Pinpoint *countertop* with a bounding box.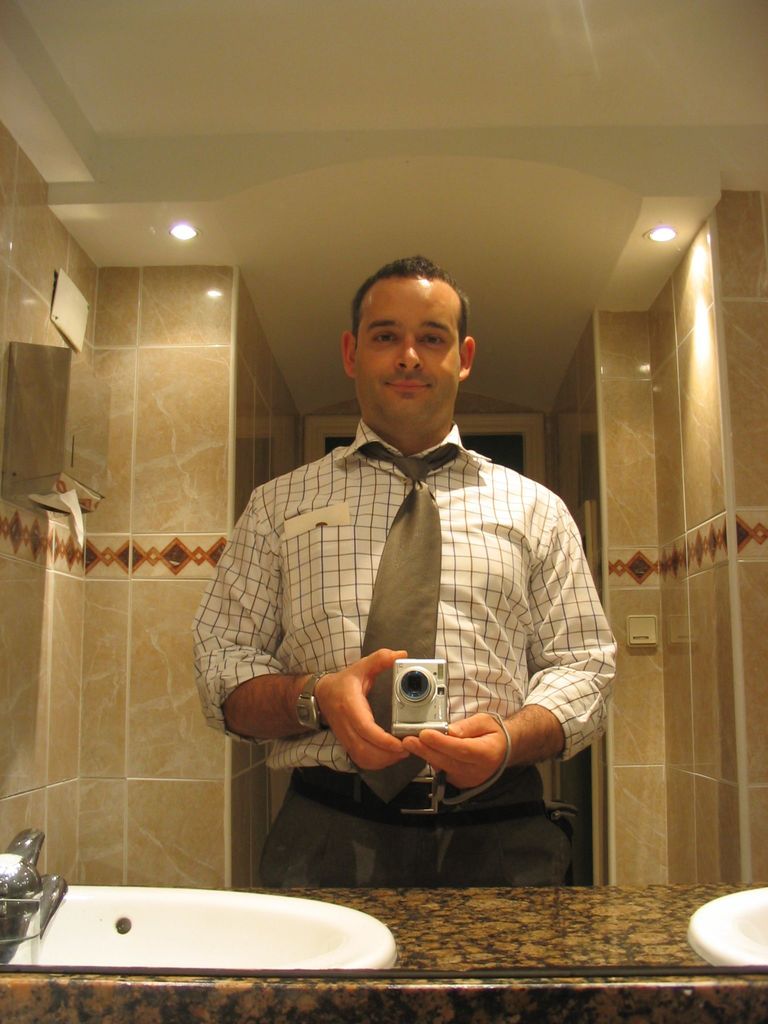
BBox(0, 877, 767, 1023).
